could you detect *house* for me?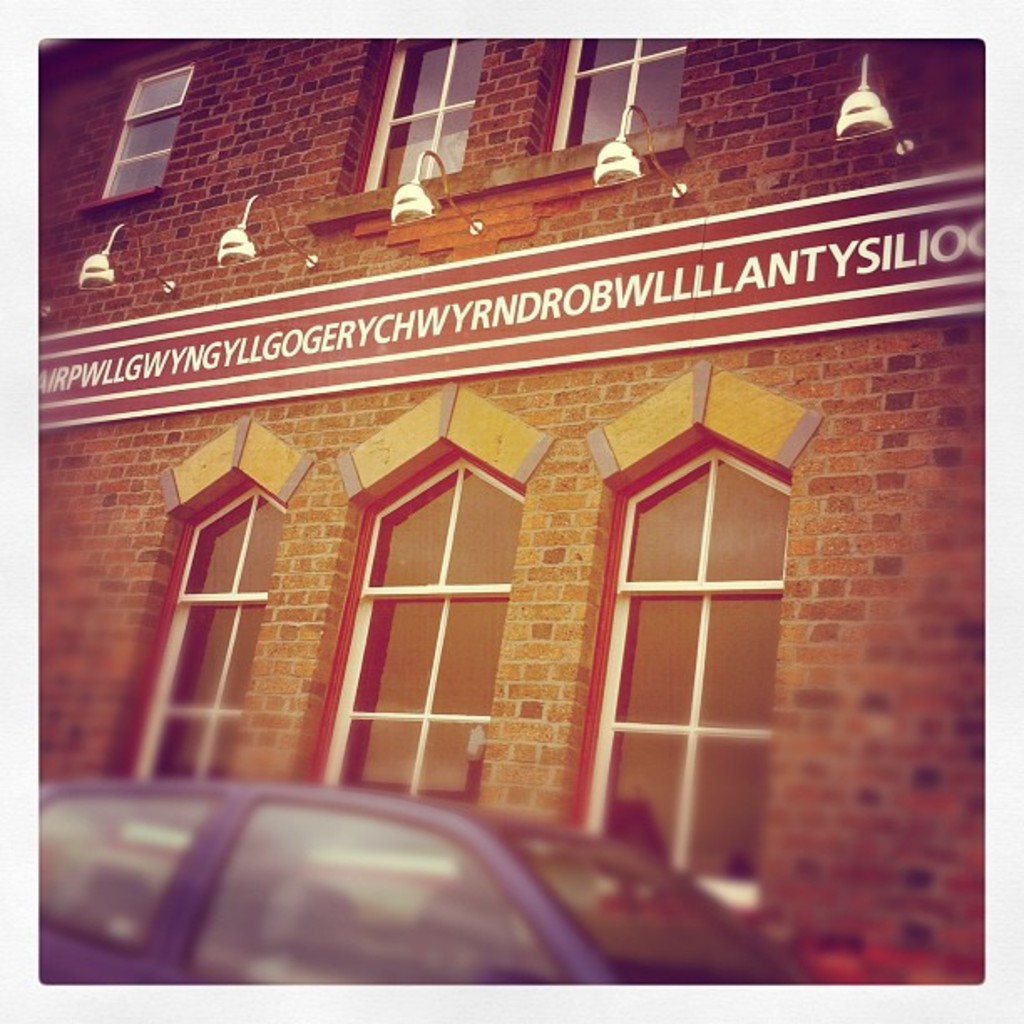
Detection result: bbox(32, 35, 980, 999).
